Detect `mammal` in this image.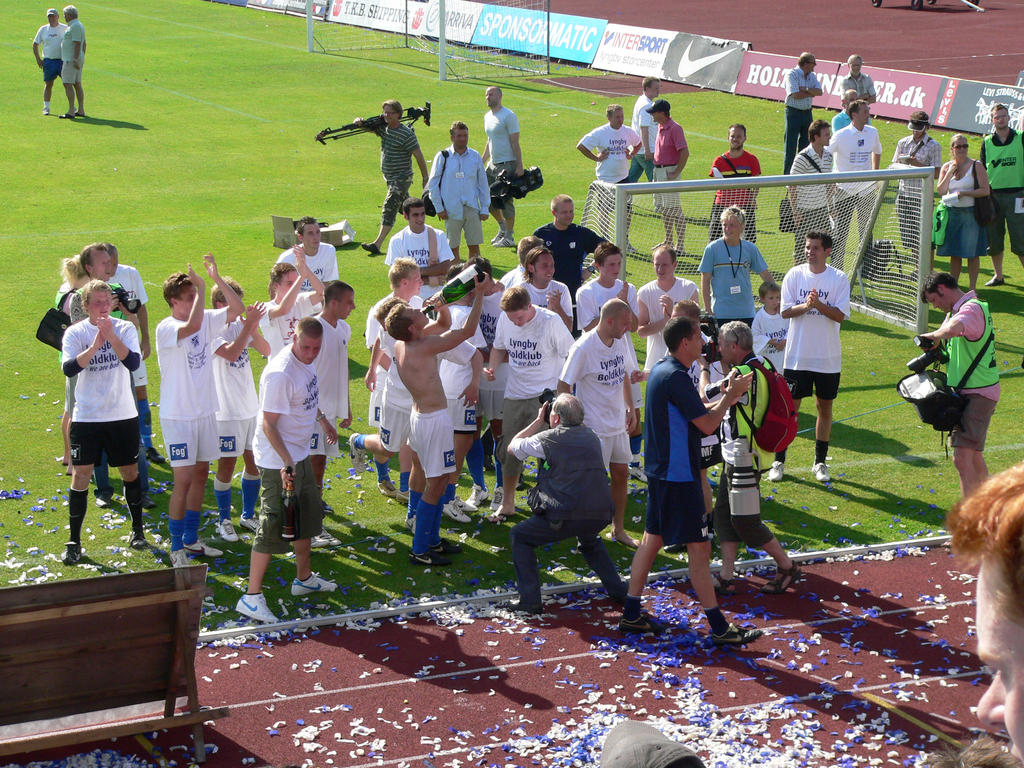
Detection: bbox(44, 281, 142, 544).
